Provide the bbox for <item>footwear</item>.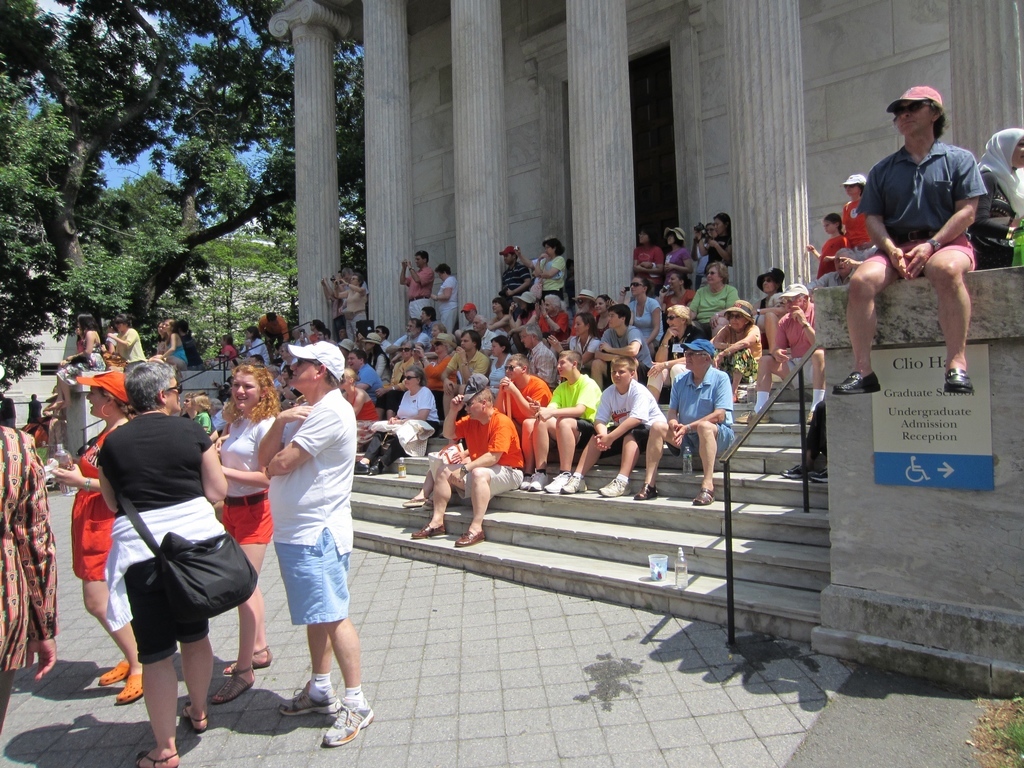
rect(369, 467, 385, 478).
